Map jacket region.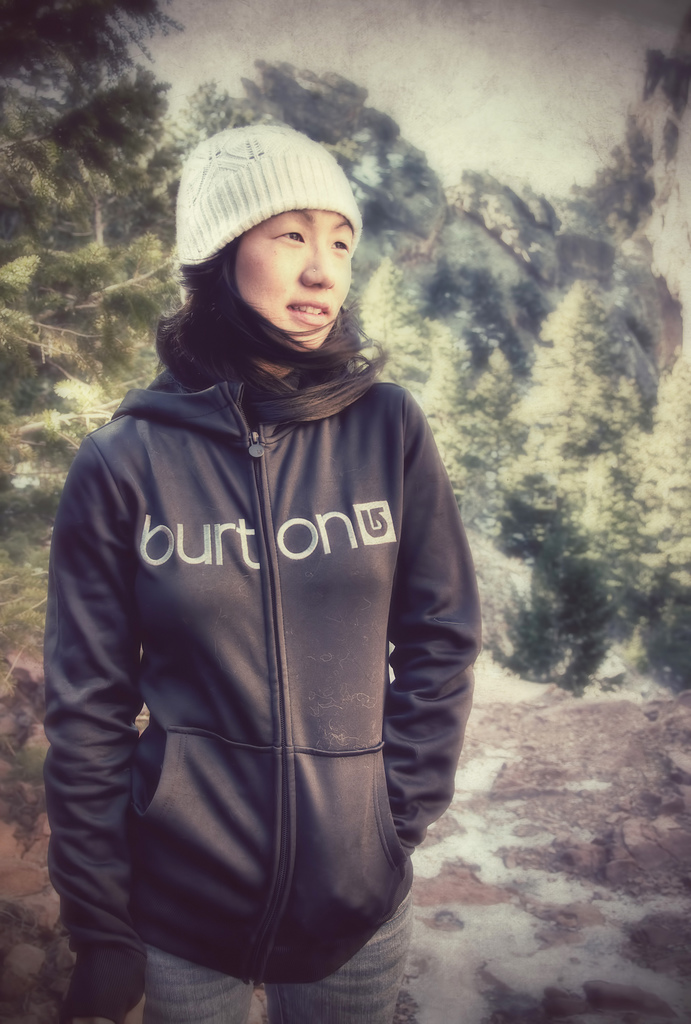
Mapped to (27, 233, 473, 979).
